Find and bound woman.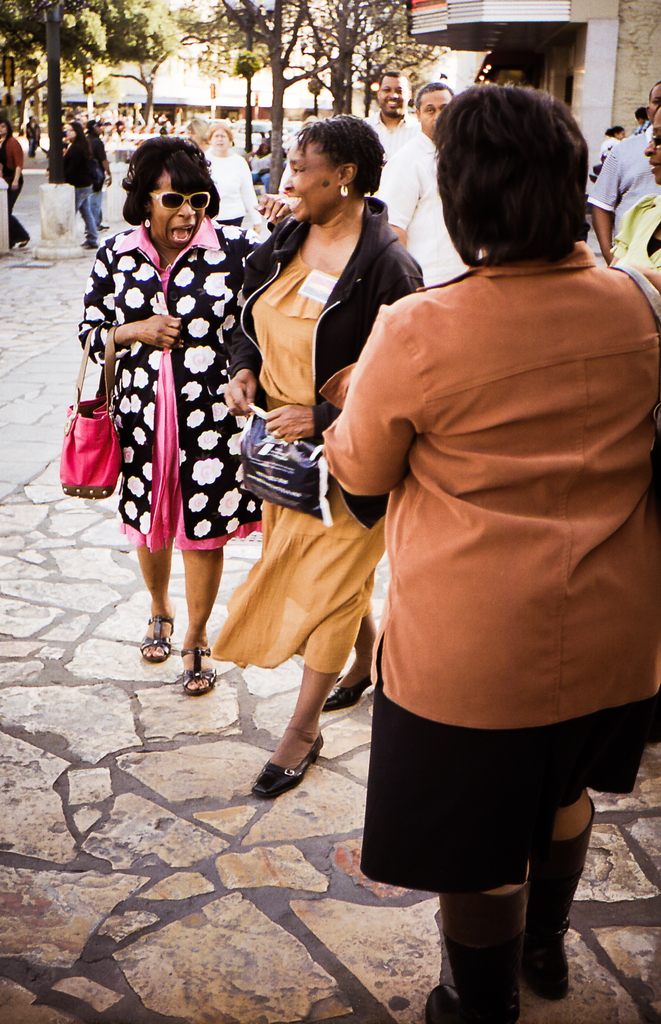
Bound: box(63, 127, 248, 701).
